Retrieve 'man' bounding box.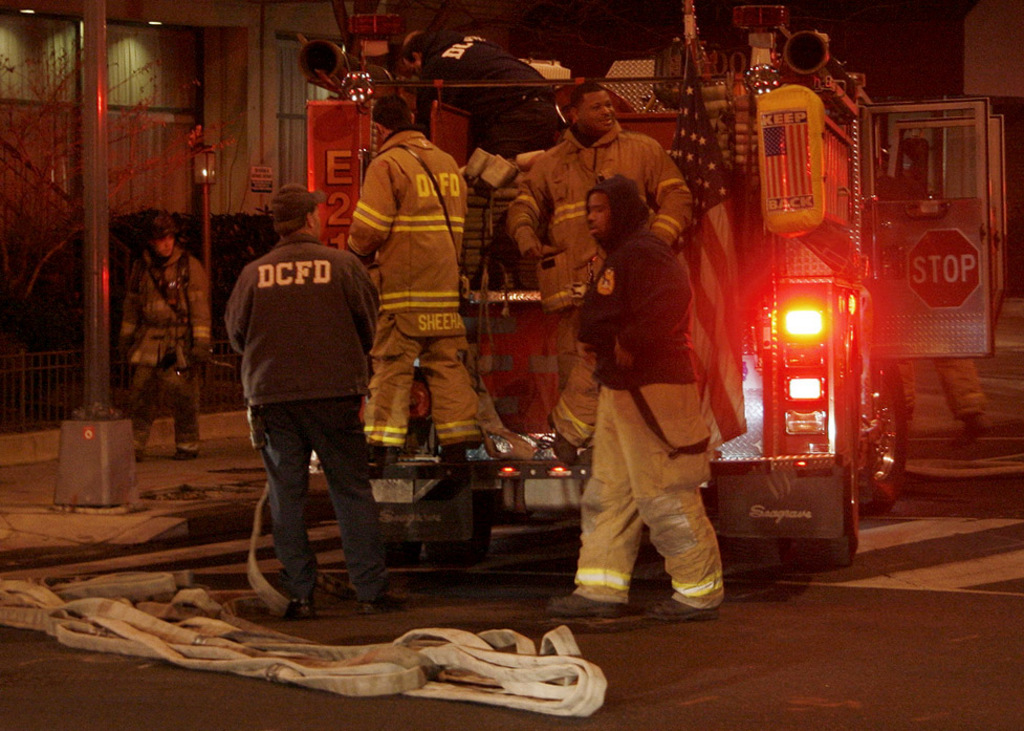
Bounding box: bbox=(506, 85, 694, 467).
